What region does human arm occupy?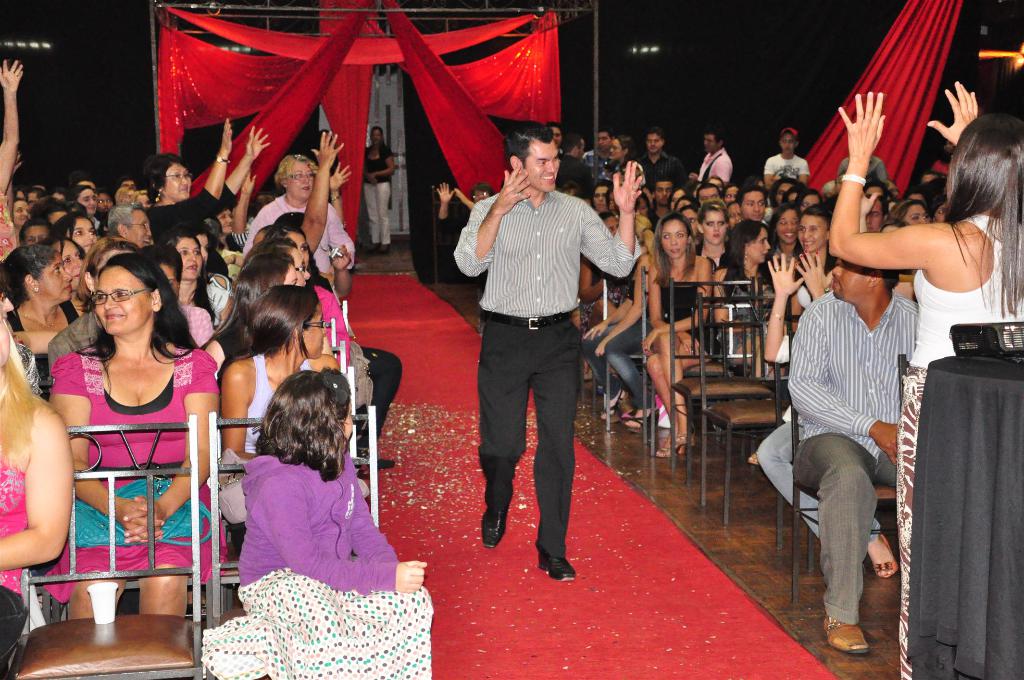
bbox(434, 181, 452, 222).
